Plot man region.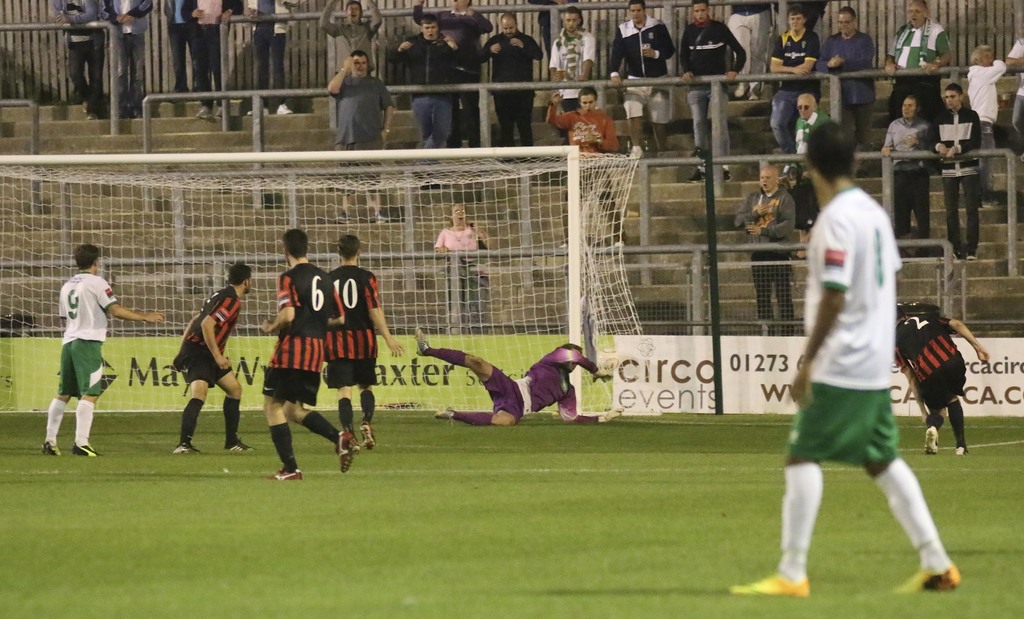
Plotted at 817:3:879:172.
